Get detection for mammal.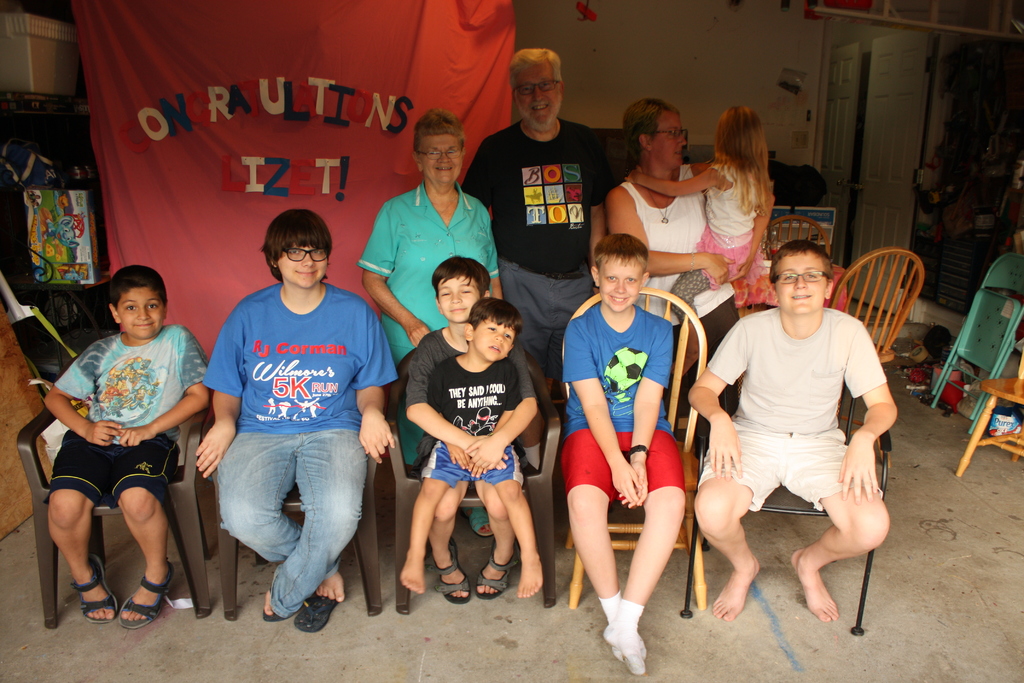
Detection: bbox=[556, 226, 719, 641].
